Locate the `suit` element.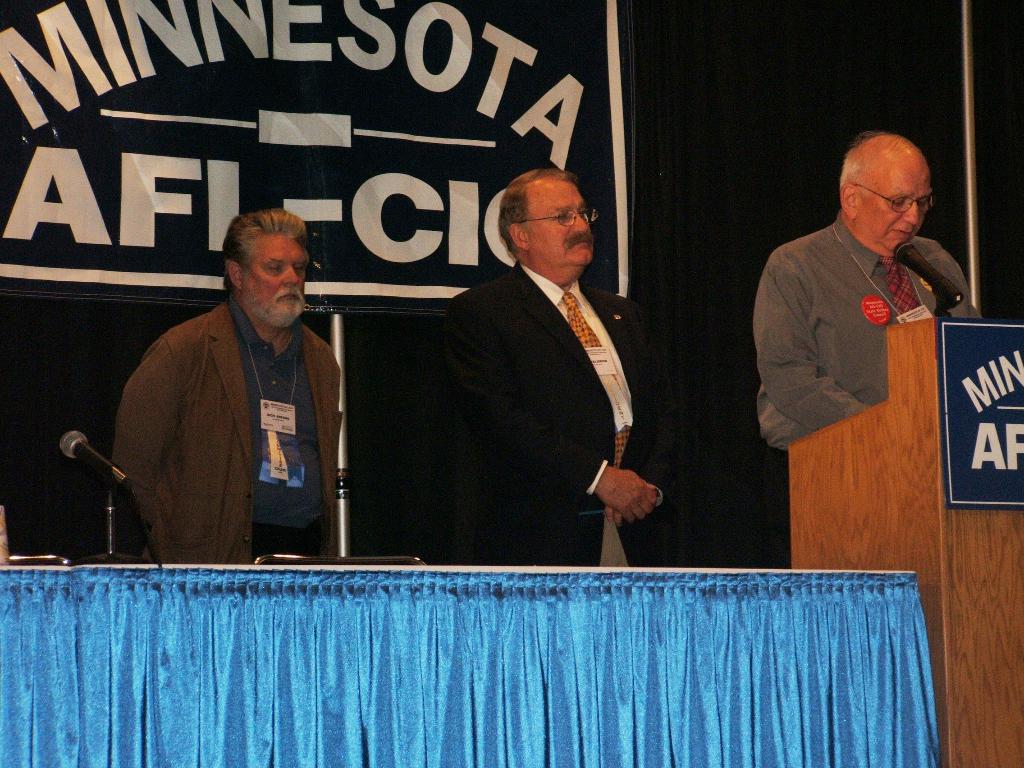
Element bbox: 109,301,340,563.
